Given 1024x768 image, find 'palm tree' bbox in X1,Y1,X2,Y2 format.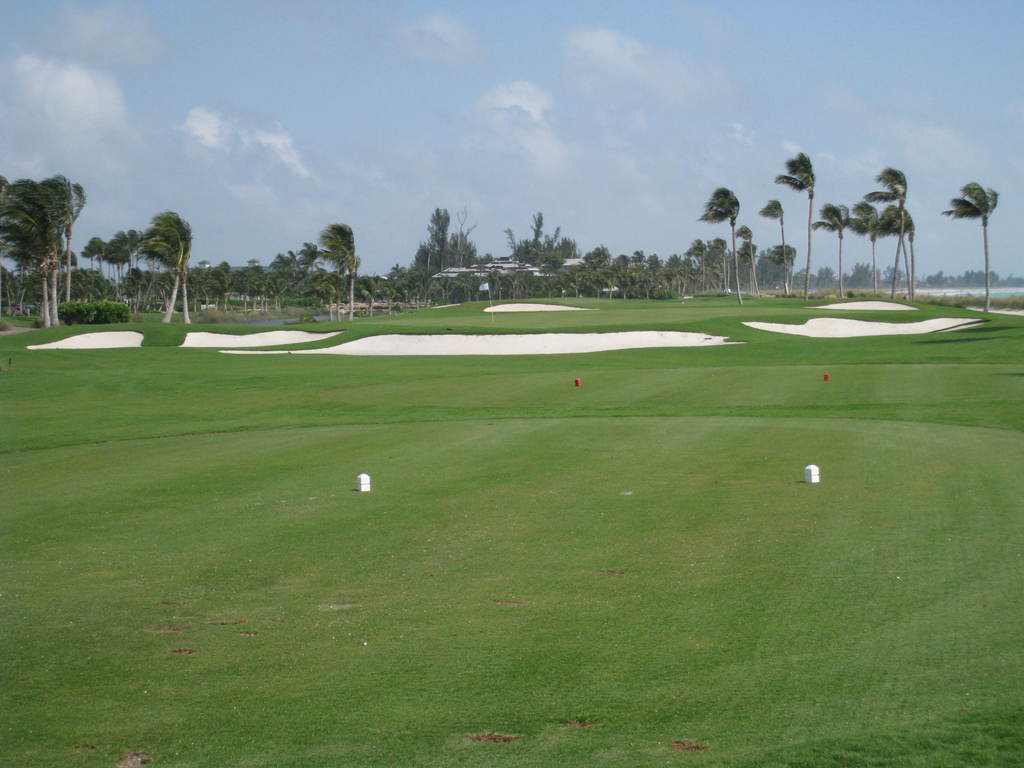
763,236,796,293.
